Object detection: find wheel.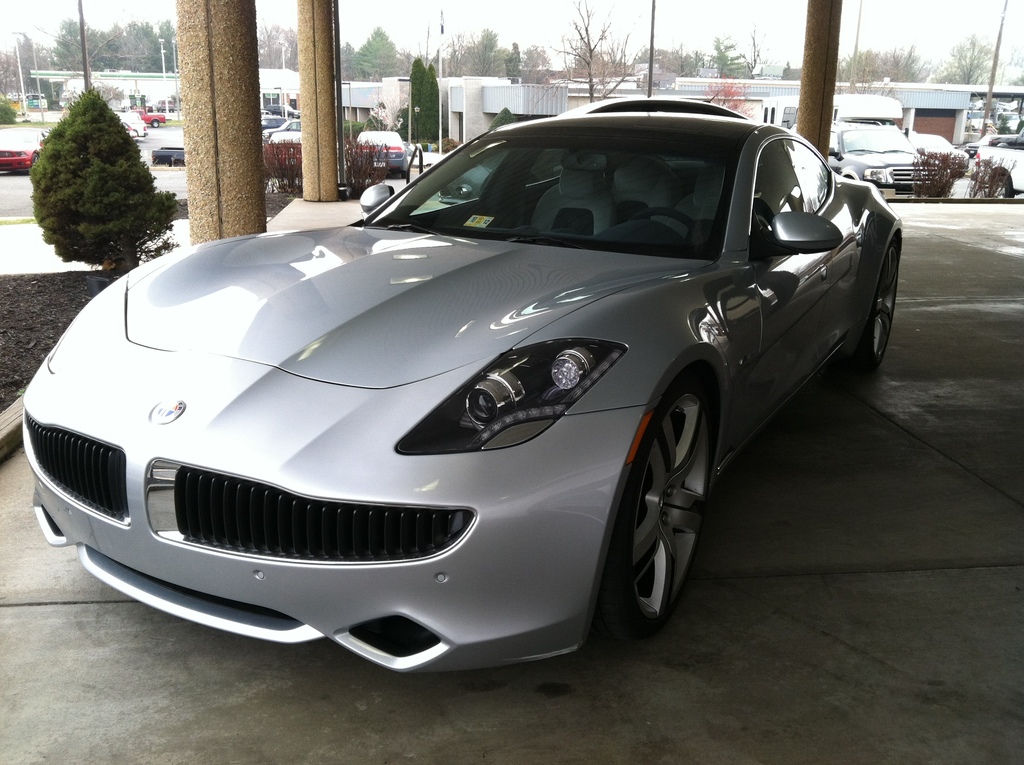
<region>397, 170, 408, 179</region>.
